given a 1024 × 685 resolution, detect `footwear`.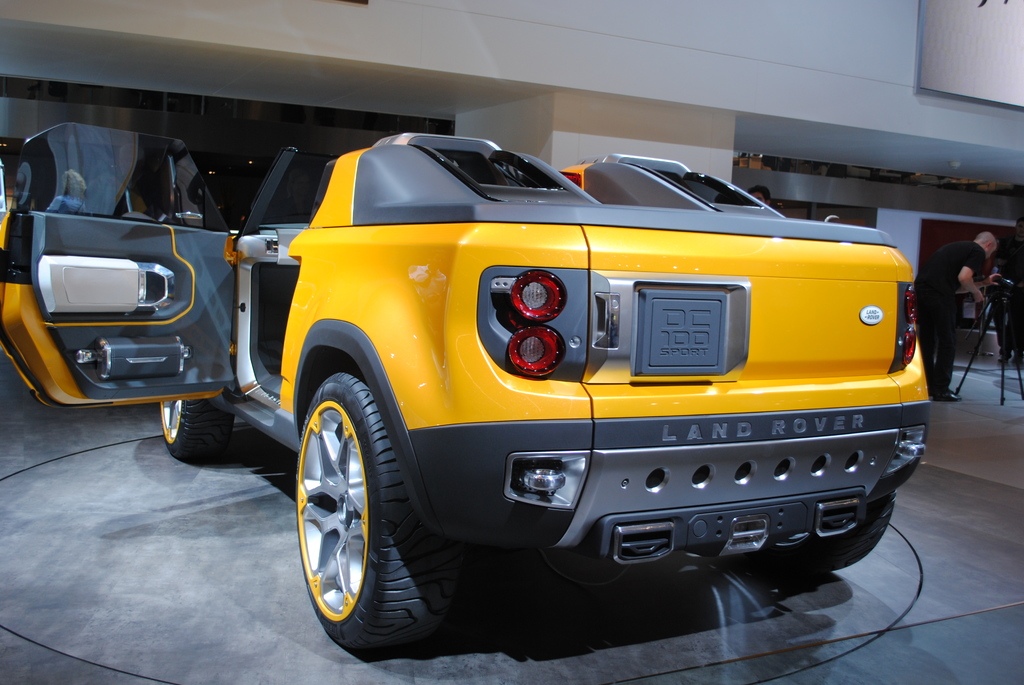
Rect(927, 386, 956, 400).
